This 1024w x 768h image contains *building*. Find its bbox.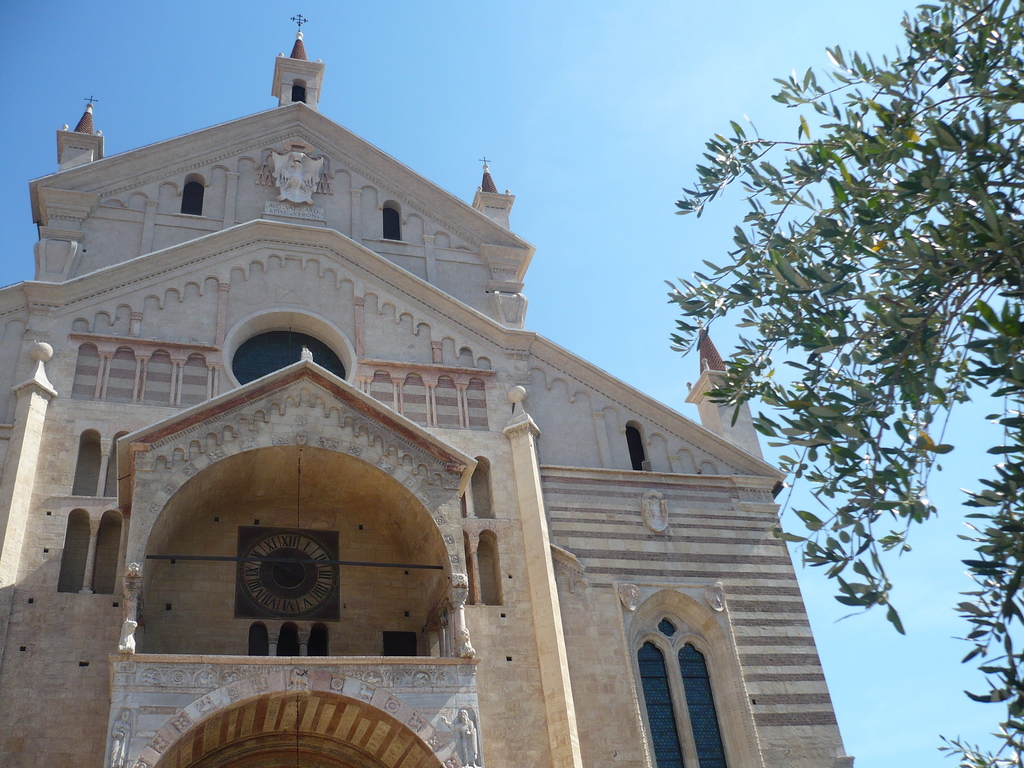
[left=0, top=0, right=844, bottom=767].
